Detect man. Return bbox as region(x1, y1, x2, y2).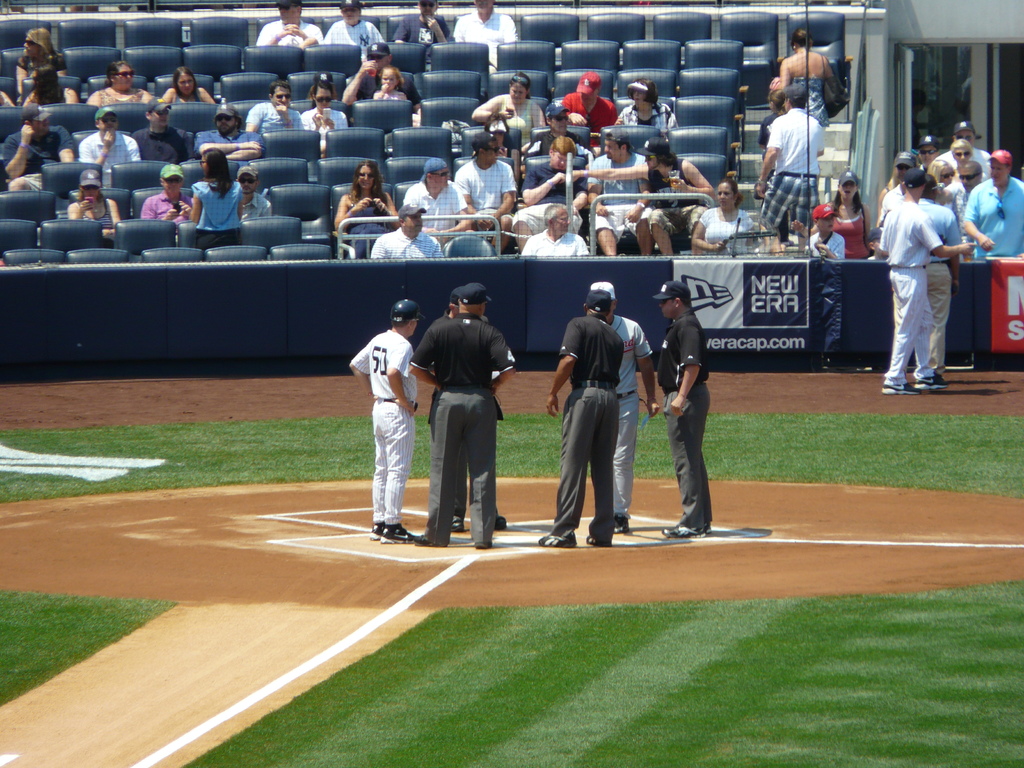
region(244, 79, 301, 132).
